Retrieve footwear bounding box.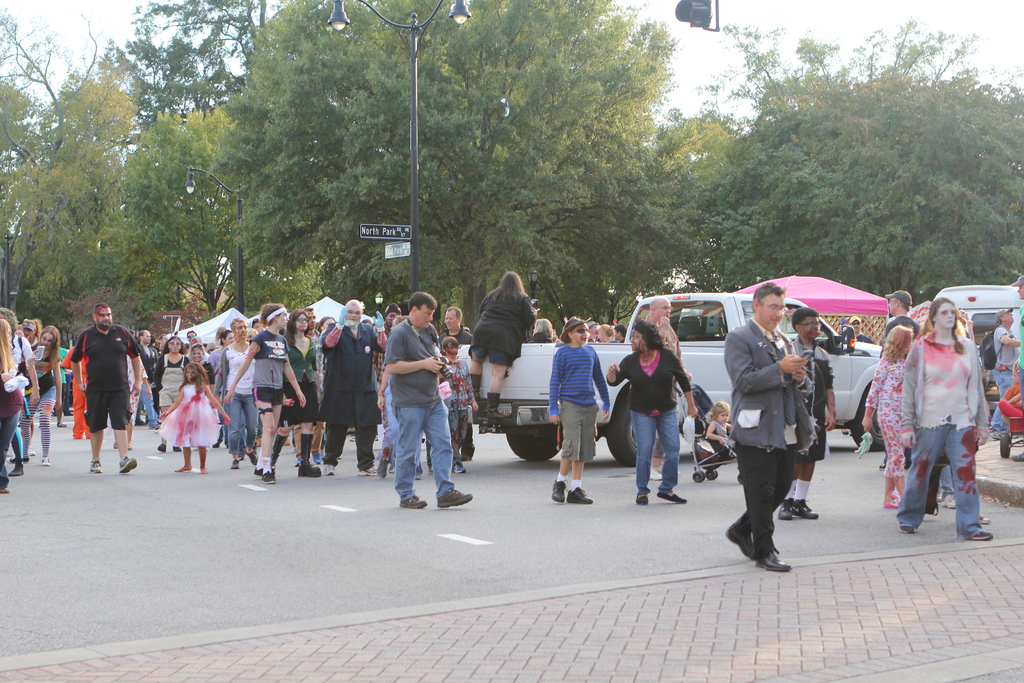
Bounding box: bbox=(397, 491, 430, 511).
